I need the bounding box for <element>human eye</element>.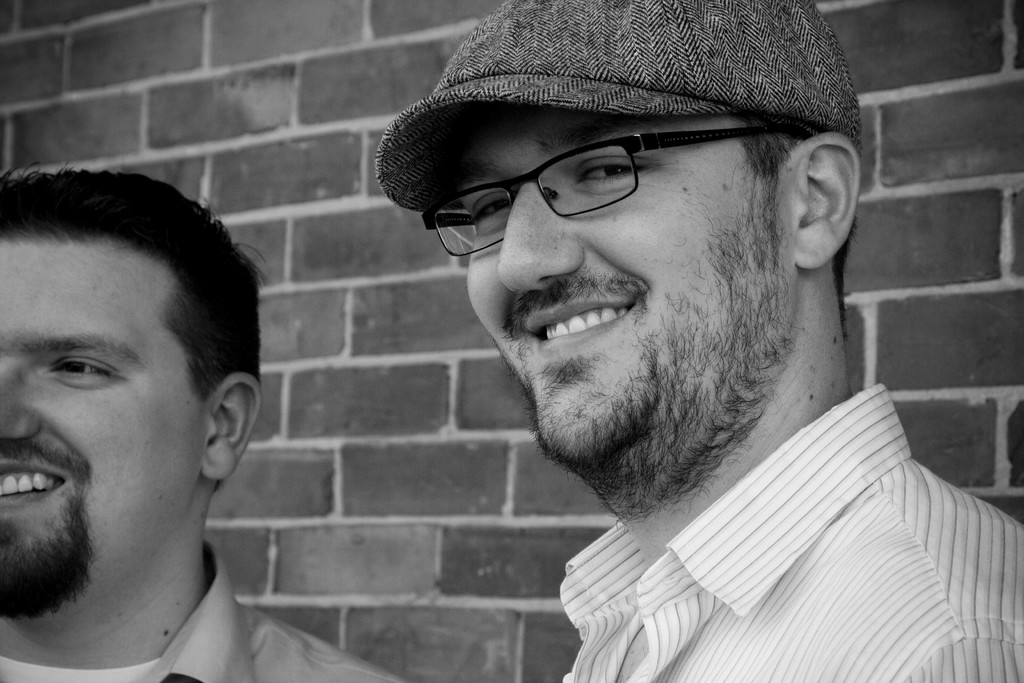
Here it is: rect(572, 152, 655, 191).
